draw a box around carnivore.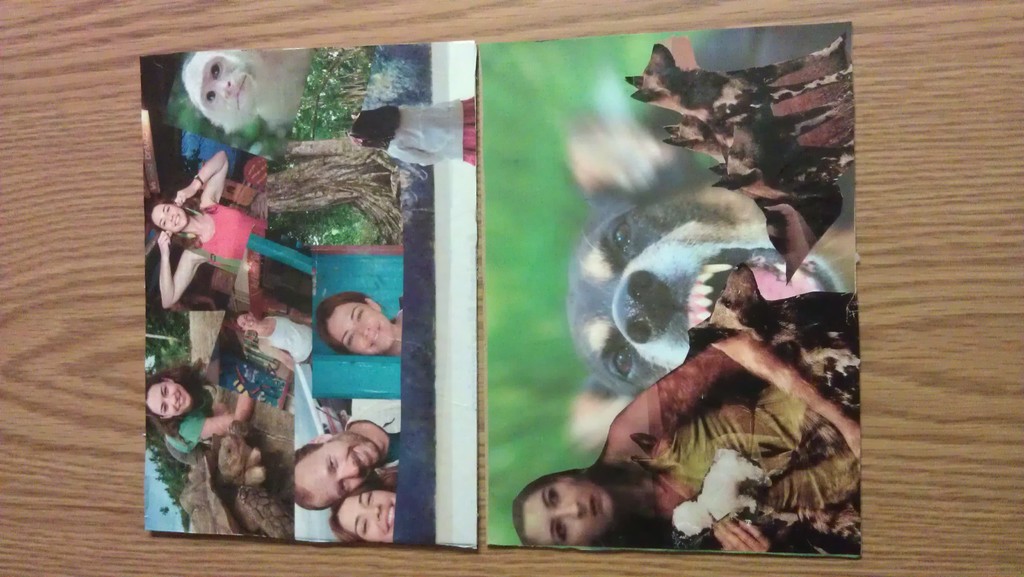
pyautogui.locateOnScreen(351, 83, 483, 167).
